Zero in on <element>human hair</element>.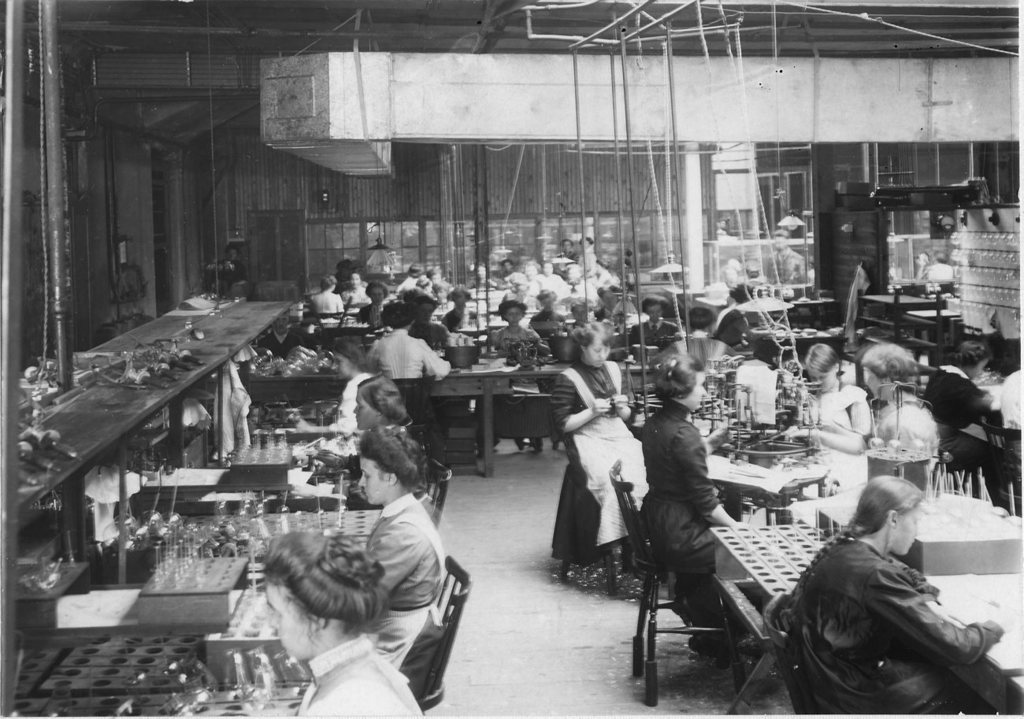
Zeroed in: x1=414 y1=291 x2=436 y2=309.
